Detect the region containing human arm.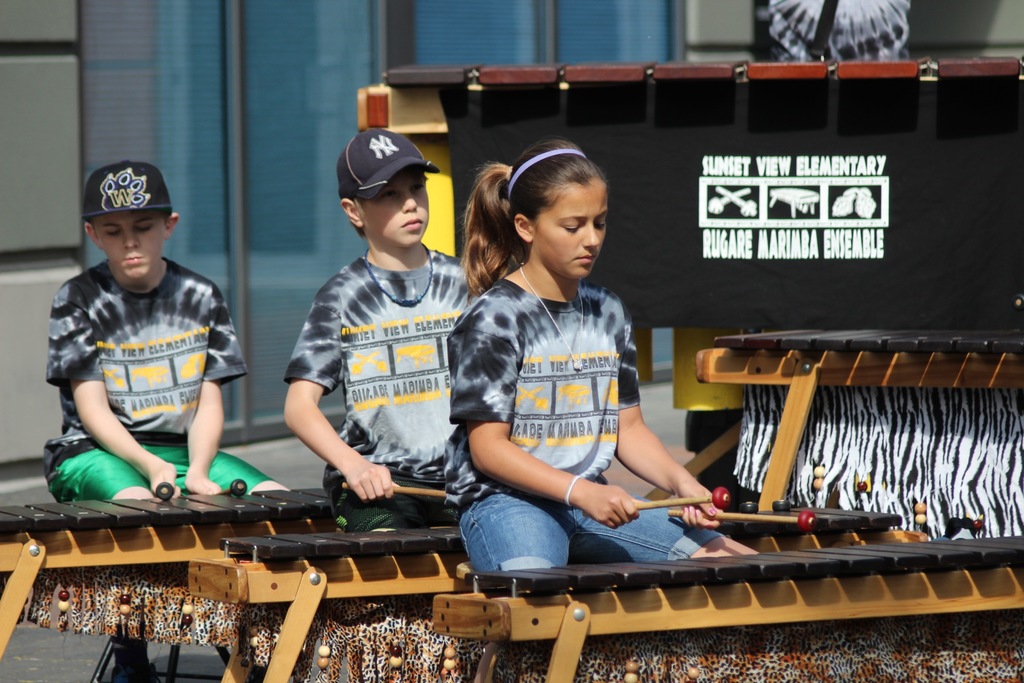
box=[442, 325, 636, 527].
